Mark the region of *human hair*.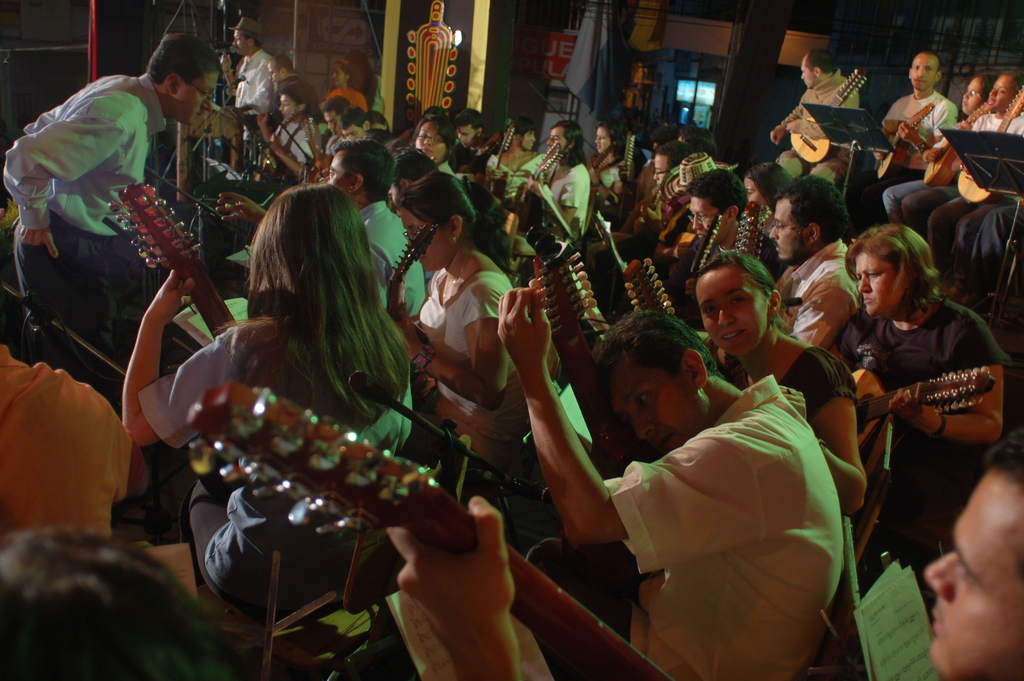
Region: <region>269, 54, 294, 75</region>.
